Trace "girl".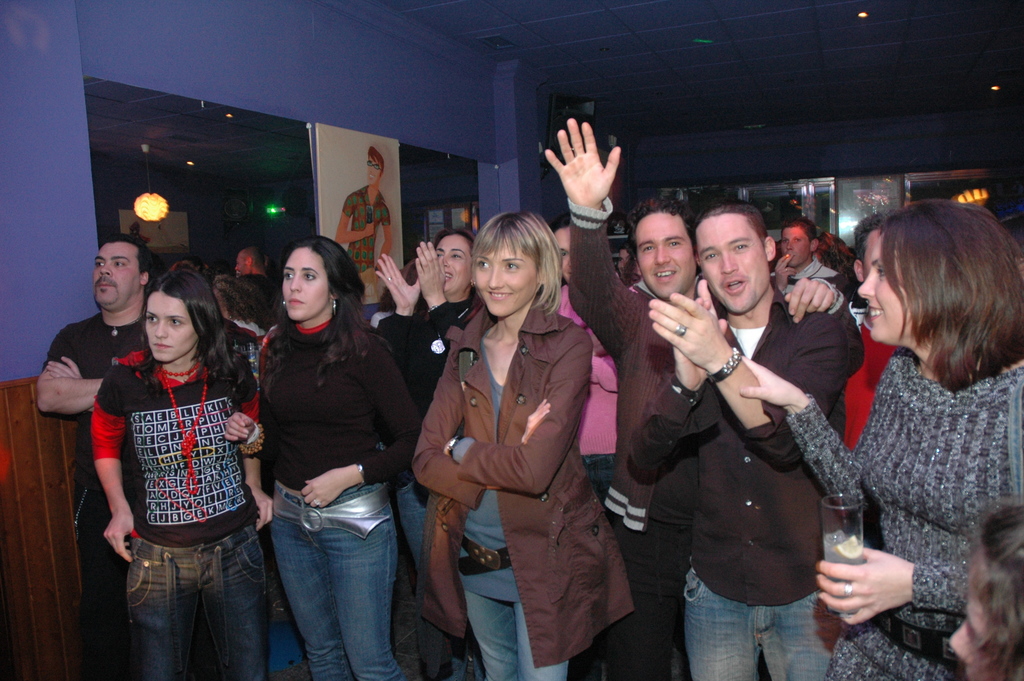
Traced to box(91, 263, 273, 680).
